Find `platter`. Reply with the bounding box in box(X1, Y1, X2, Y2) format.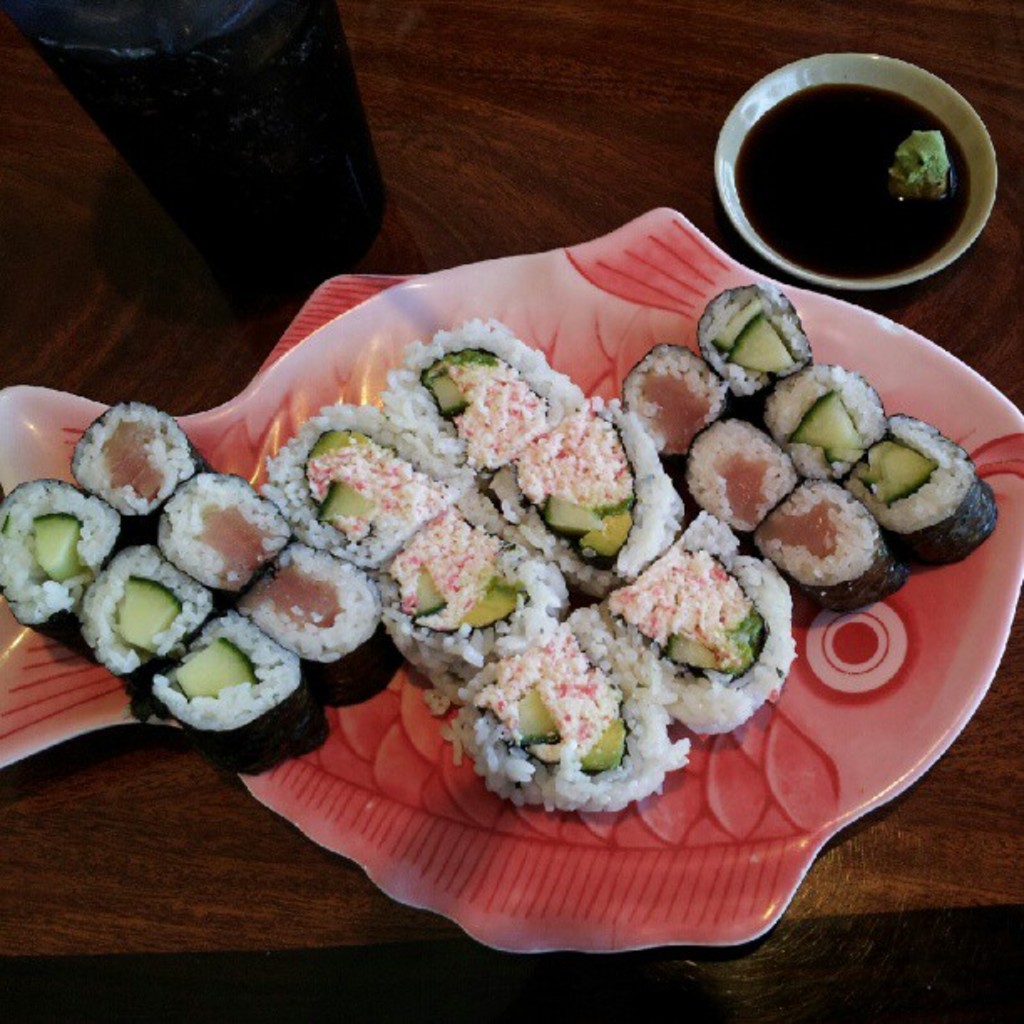
box(0, 207, 1022, 960).
